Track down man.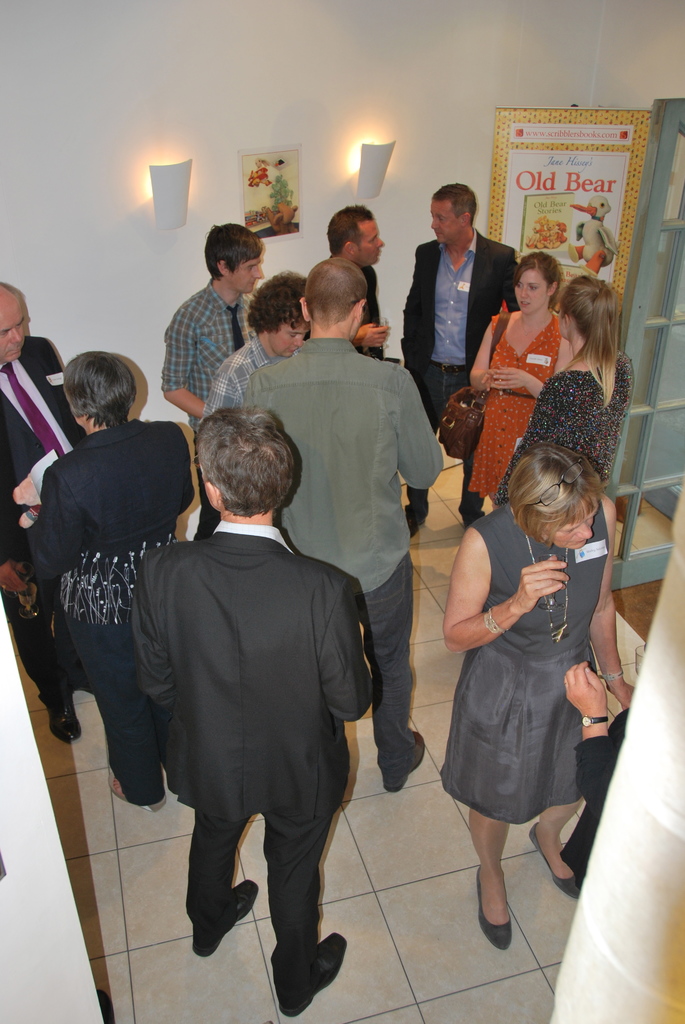
Tracked to left=384, top=181, right=523, bottom=557.
